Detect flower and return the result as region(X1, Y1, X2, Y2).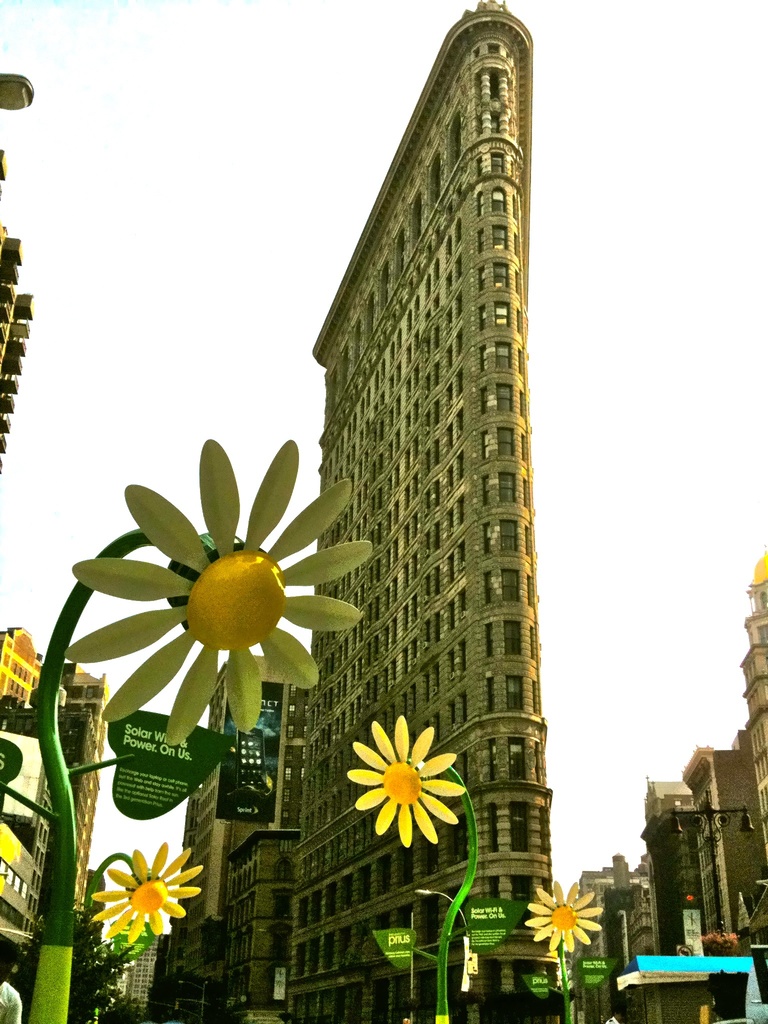
region(523, 877, 607, 953).
